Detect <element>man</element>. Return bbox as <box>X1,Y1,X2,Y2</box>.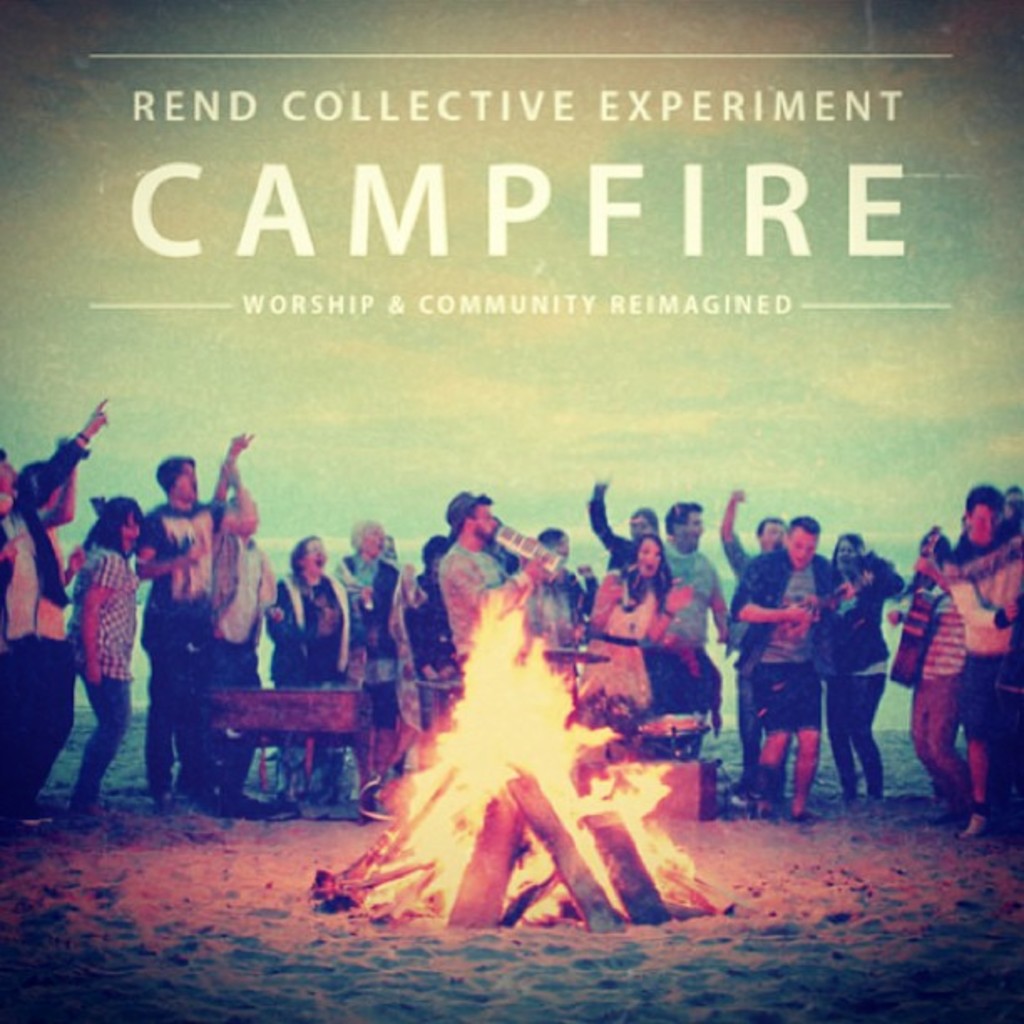
<box>728,499,850,813</box>.
